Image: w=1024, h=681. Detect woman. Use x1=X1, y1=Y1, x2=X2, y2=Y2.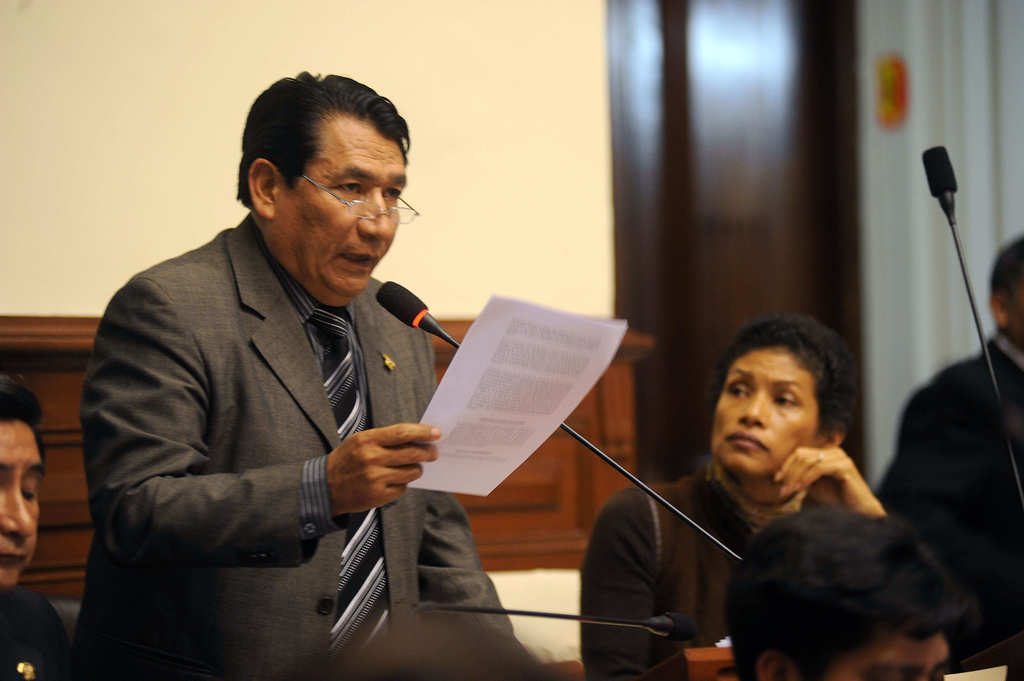
x1=593, y1=333, x2=916, y2=642.
